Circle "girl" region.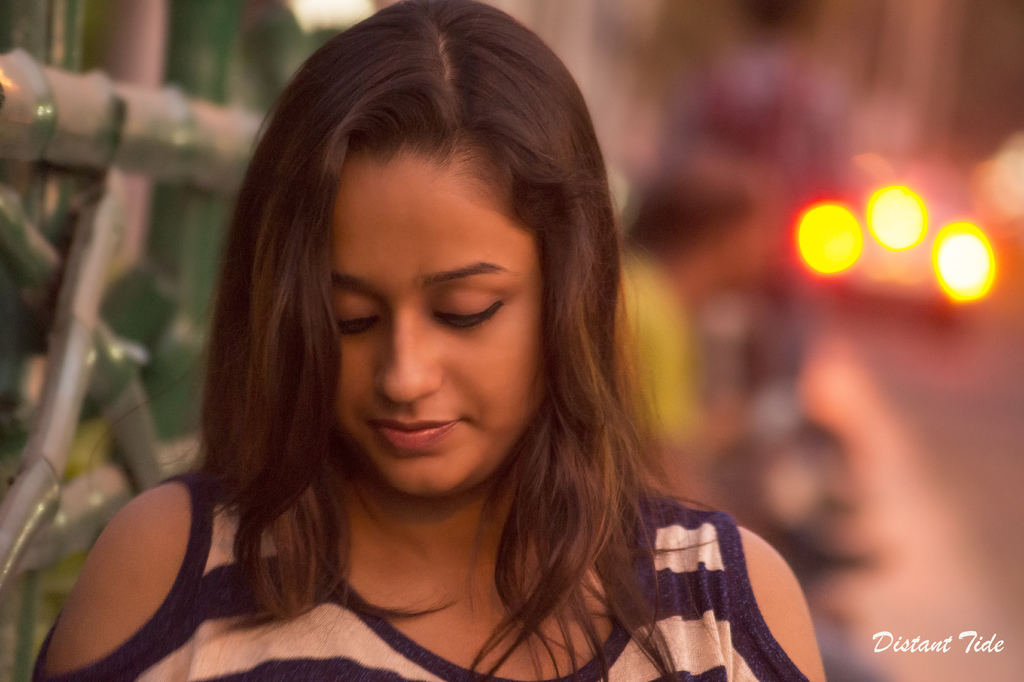
Region: box(30, 0, 826, 681).
